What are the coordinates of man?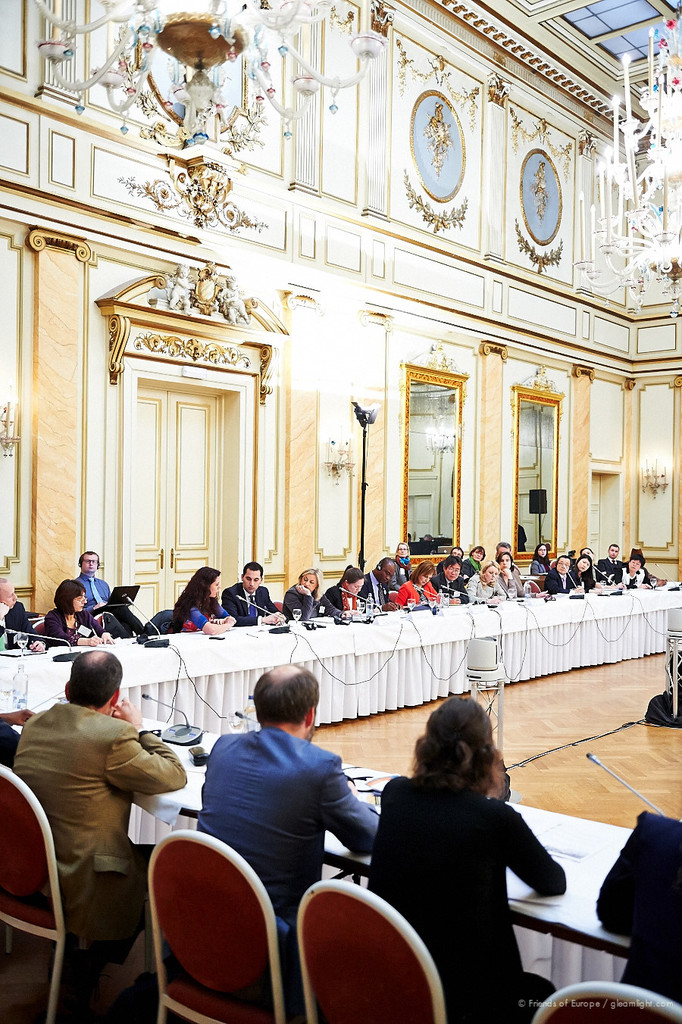
(left=222, top=567, right=289, bottom=628).
